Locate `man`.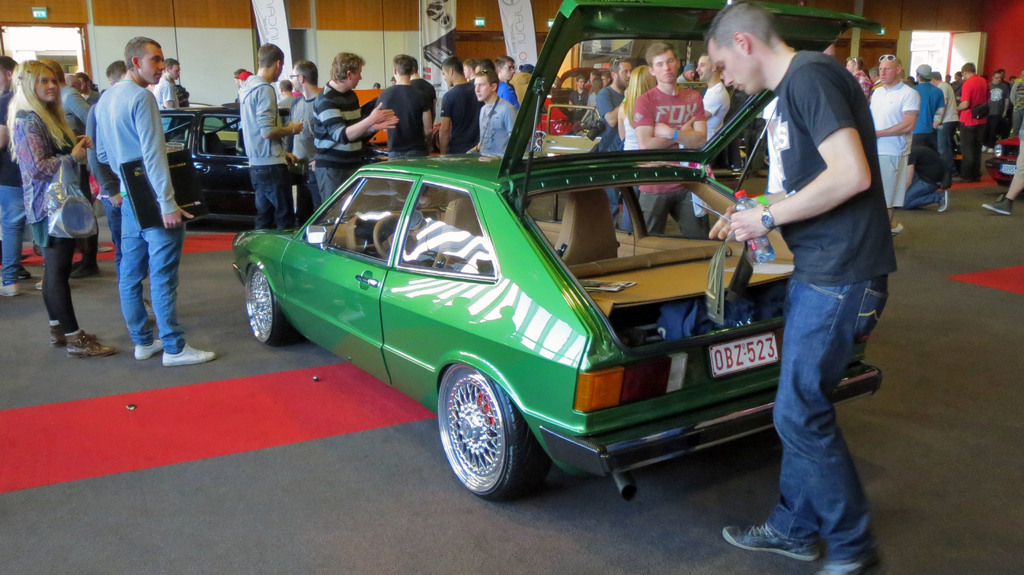
Bounding box: {"left": 463, "top": 58, "right": 479, "bottom": 79}.
